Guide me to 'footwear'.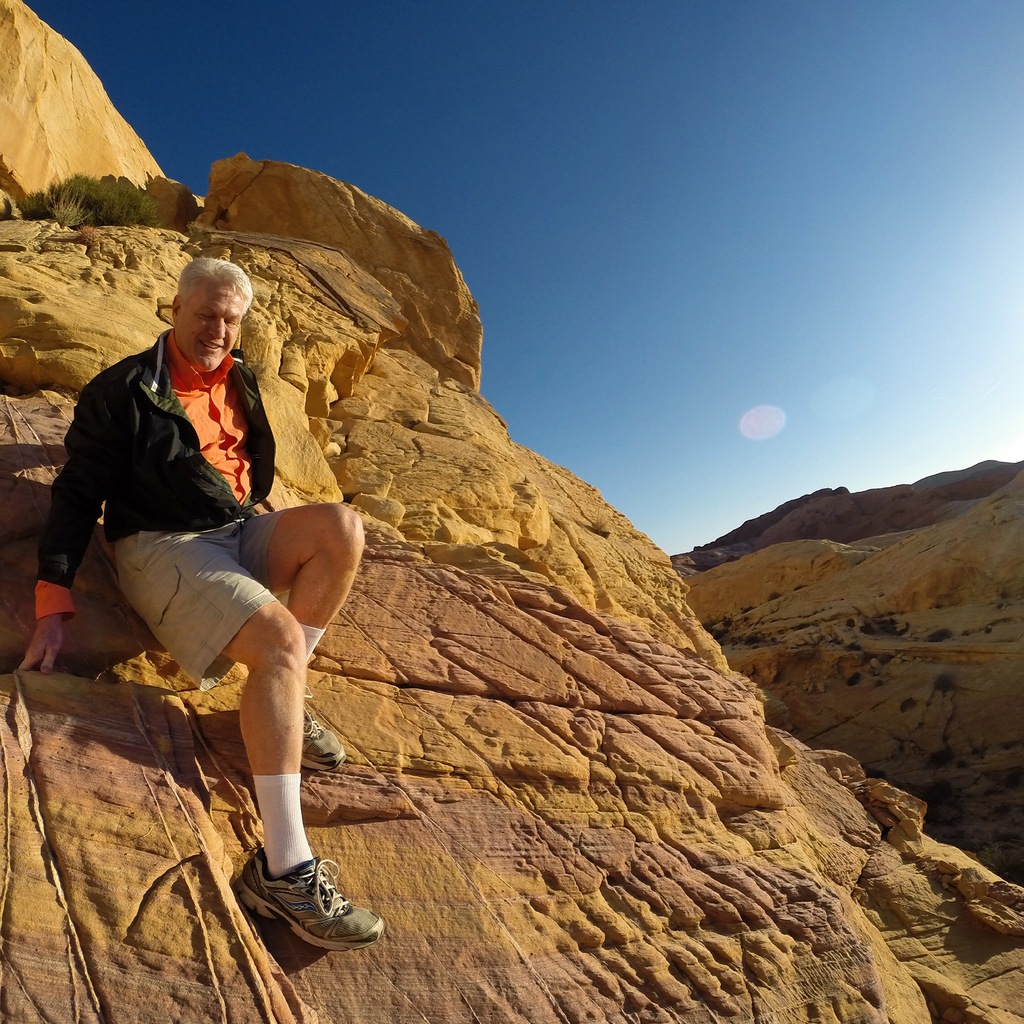
Guidance: [left=200, top=832, right=363, bottom=980].
